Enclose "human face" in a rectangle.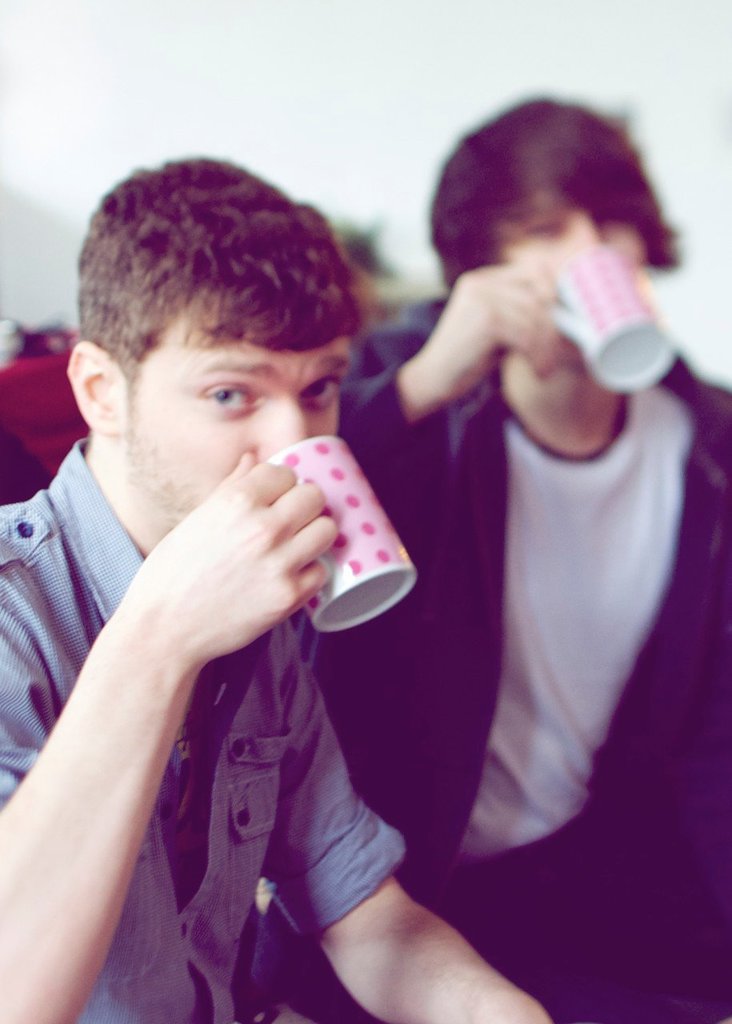
{"left": 502, "top": 210, "right": 649, "bottom": 280}.
